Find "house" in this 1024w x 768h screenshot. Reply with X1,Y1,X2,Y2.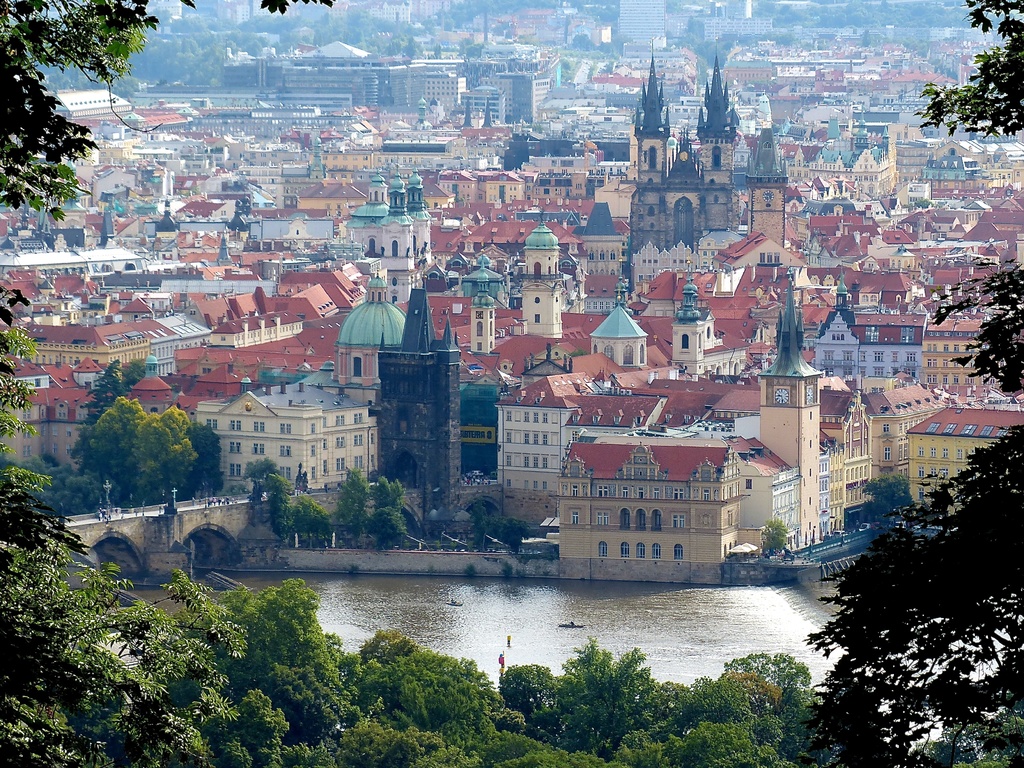
533,388,757,584.
